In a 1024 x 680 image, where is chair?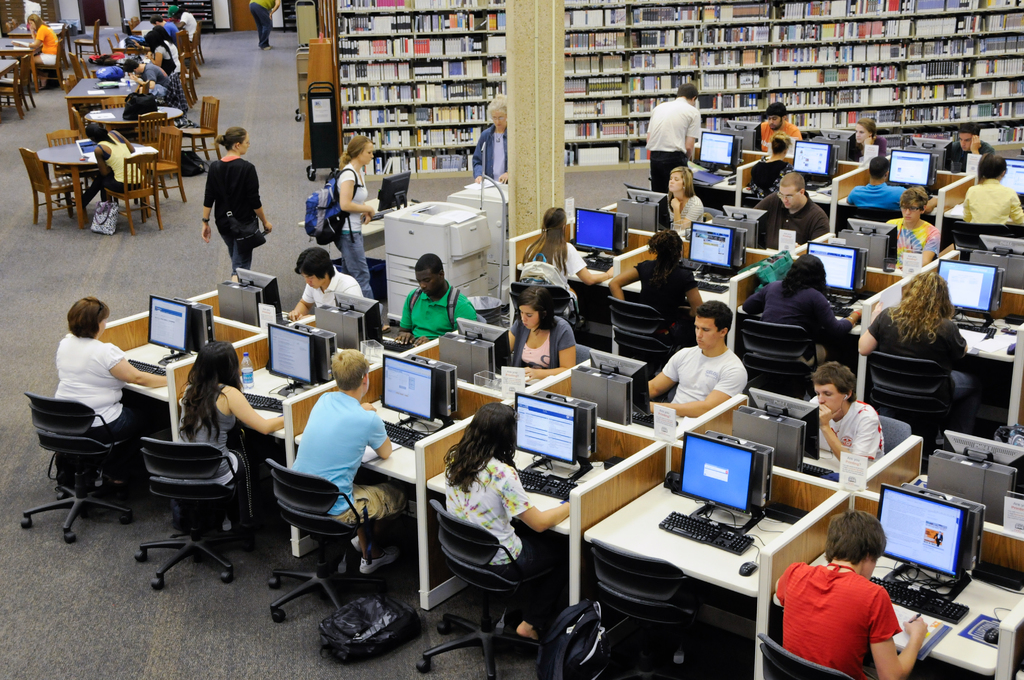
<region>64, 73, 79, 98</region>.
